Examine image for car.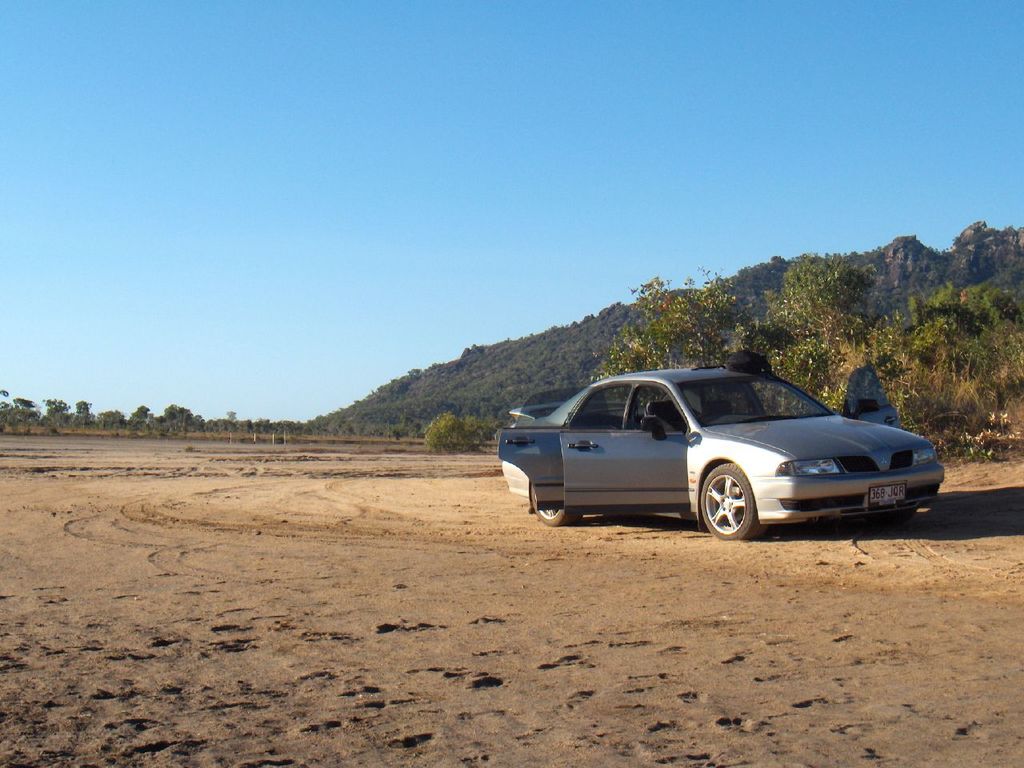
Examination result: <bbox>491, 353, 945, 543</bbox>.
